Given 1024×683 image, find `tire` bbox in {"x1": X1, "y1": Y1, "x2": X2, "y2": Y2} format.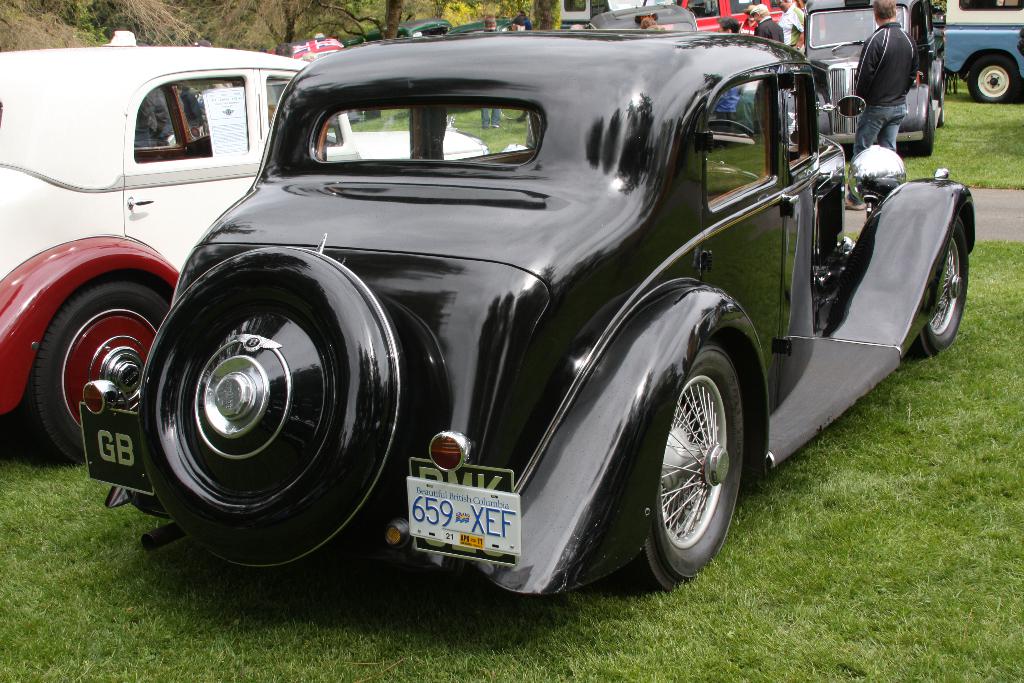
{"x1": 28, "y1": 283, "x2": 166, "y2": 463}.
